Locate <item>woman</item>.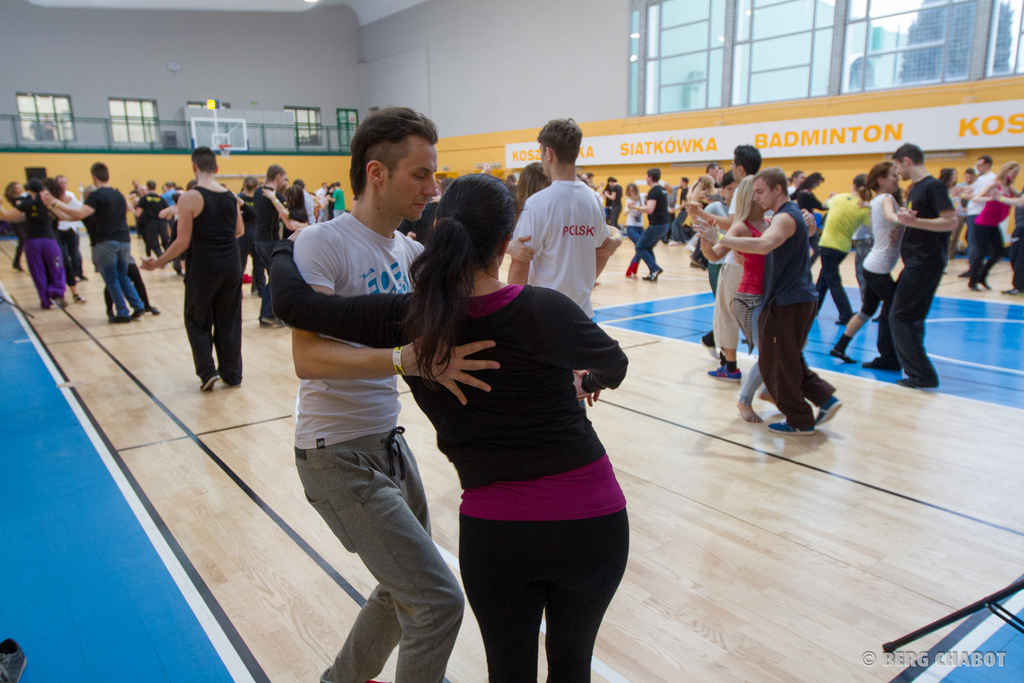
Bounding box: bbox(666, 177, 677, 238).
